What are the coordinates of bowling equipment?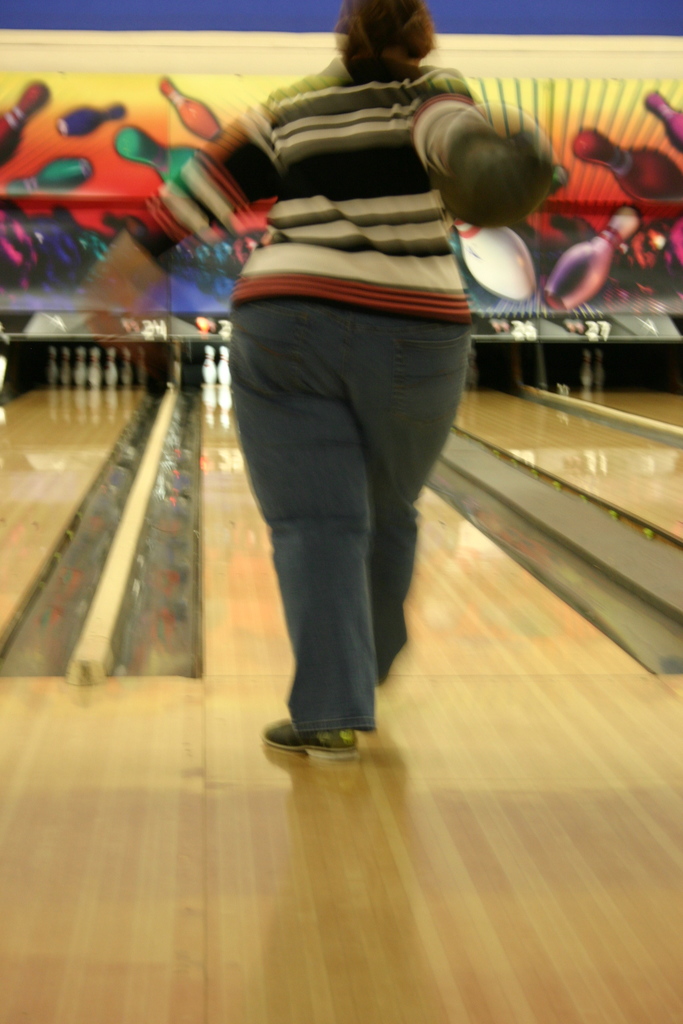
rect(645, 85, 682, 143).
